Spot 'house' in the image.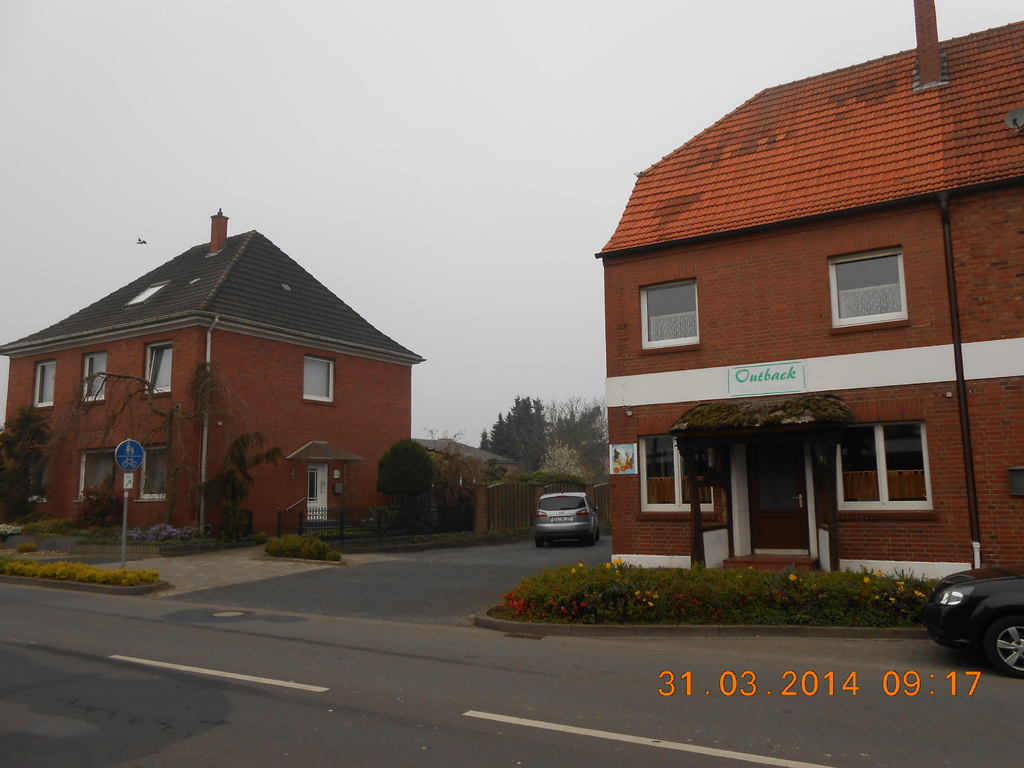
'house' found at <region>409, 433, 543, 539</region>.
